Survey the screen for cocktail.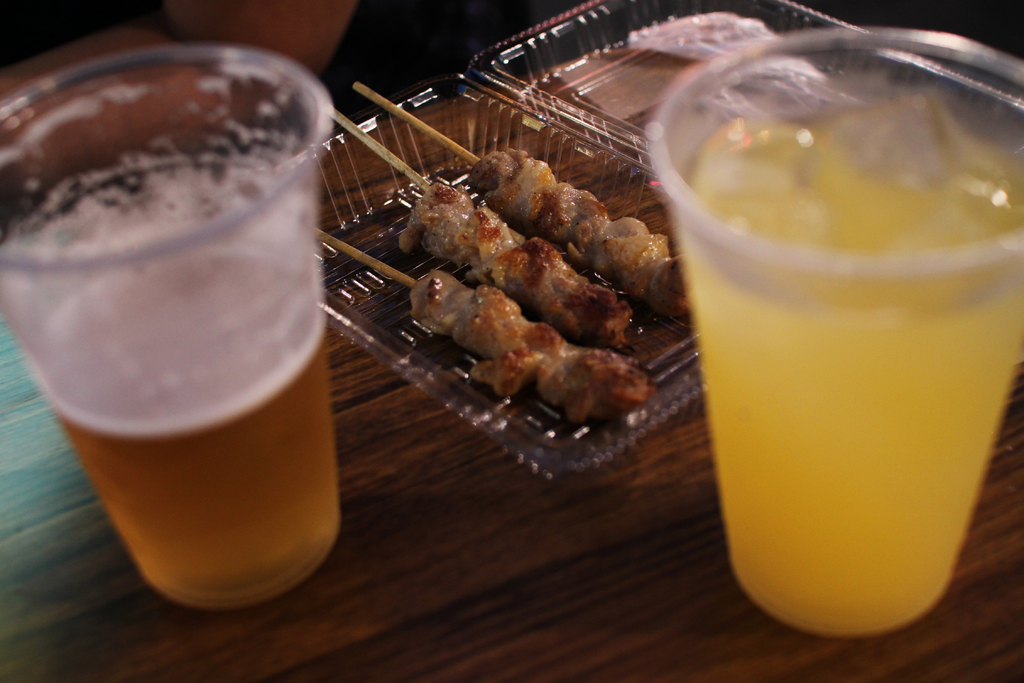
Survey found: box=[1, 48, 330, 636].
